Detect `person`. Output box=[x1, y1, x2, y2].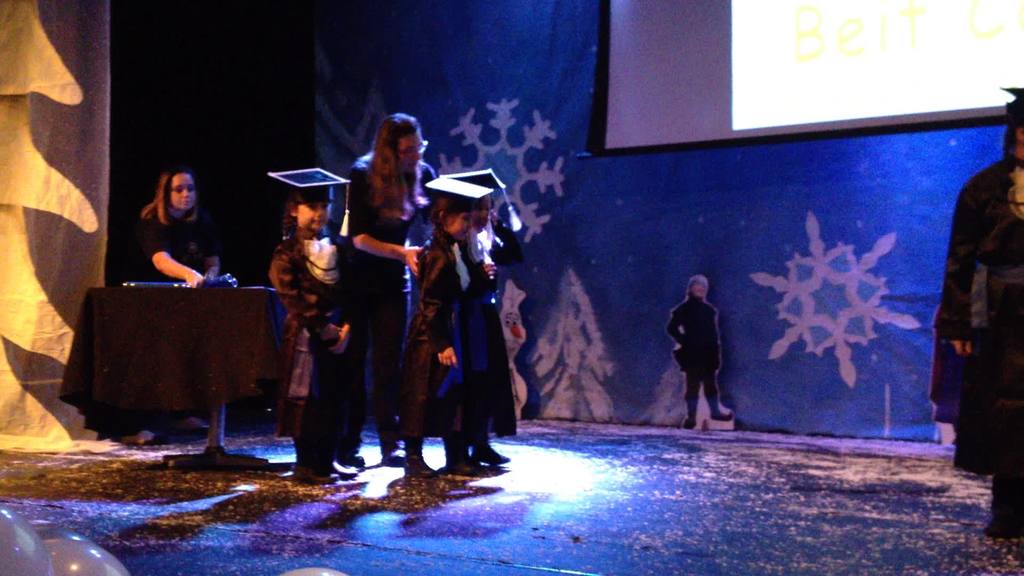
box=[134, 170, 223, 459].
